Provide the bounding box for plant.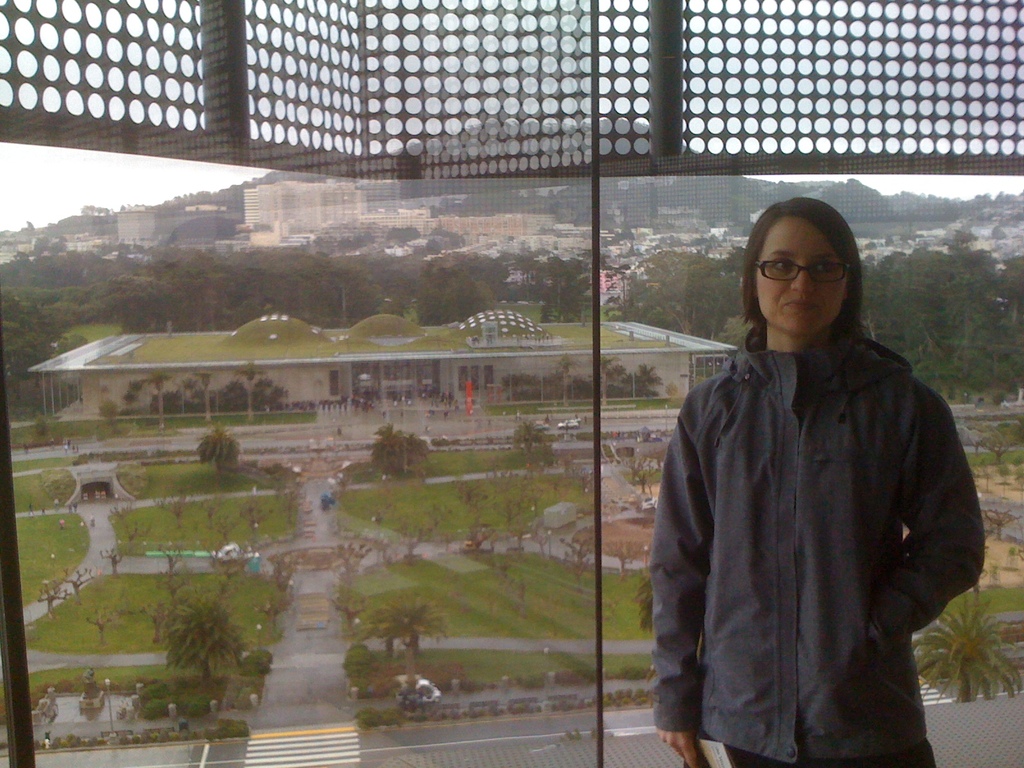
<region>342, 643, 374, 689</region>.
